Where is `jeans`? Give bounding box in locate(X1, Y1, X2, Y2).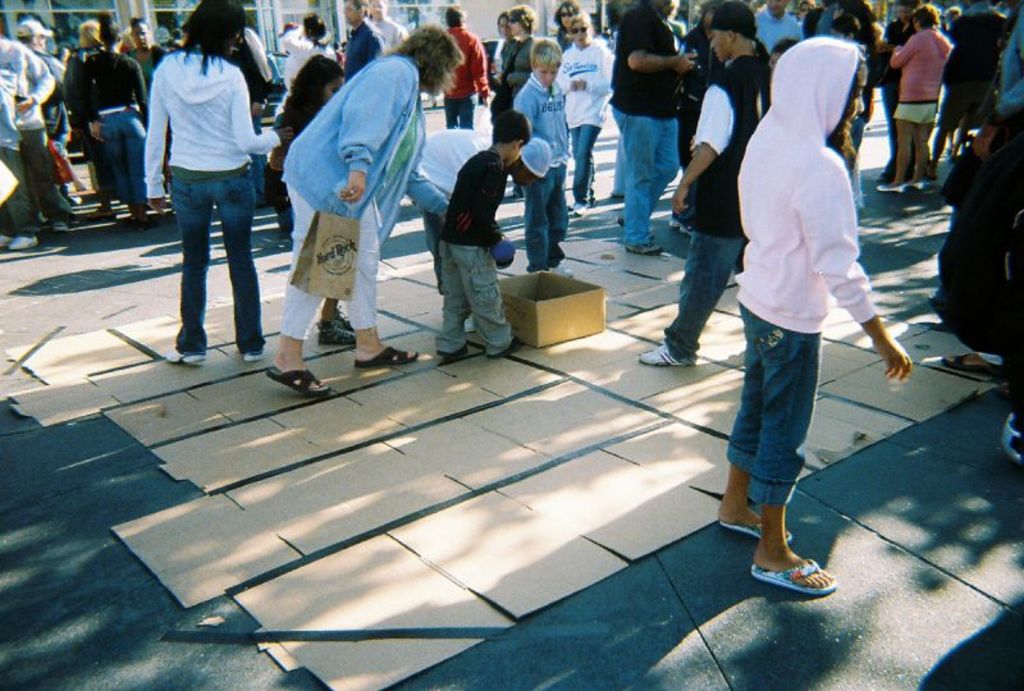
locate(609, 105, 681, 248).
